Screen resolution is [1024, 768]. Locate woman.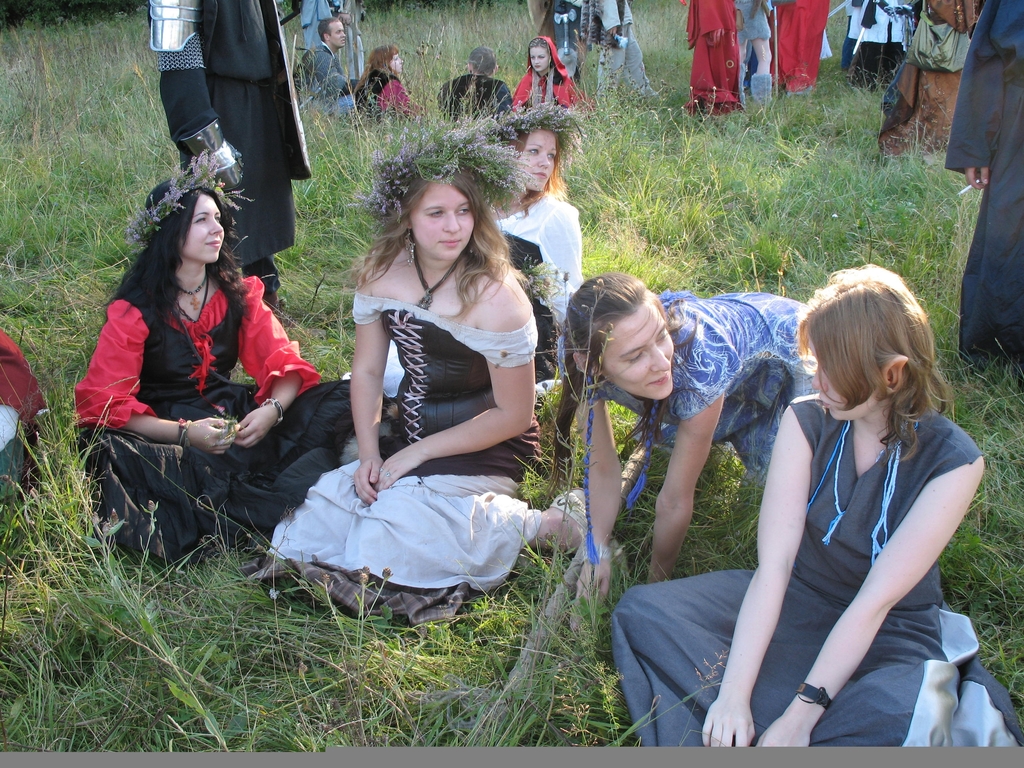
80:148:297:589.
